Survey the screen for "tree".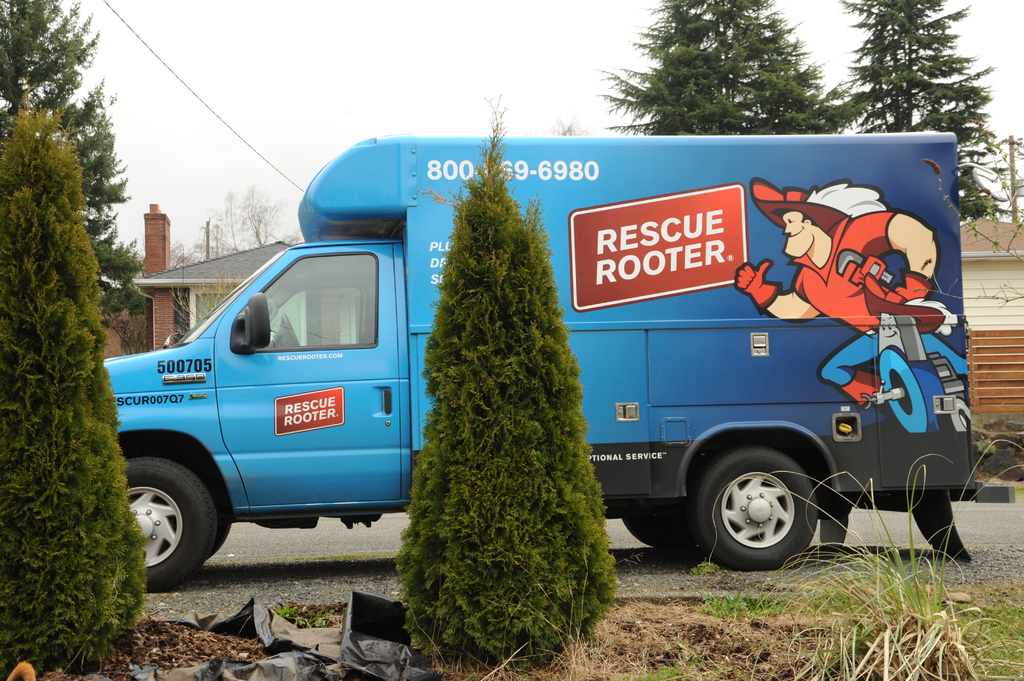
Survey found: rect(0, 92, 143, 680).
